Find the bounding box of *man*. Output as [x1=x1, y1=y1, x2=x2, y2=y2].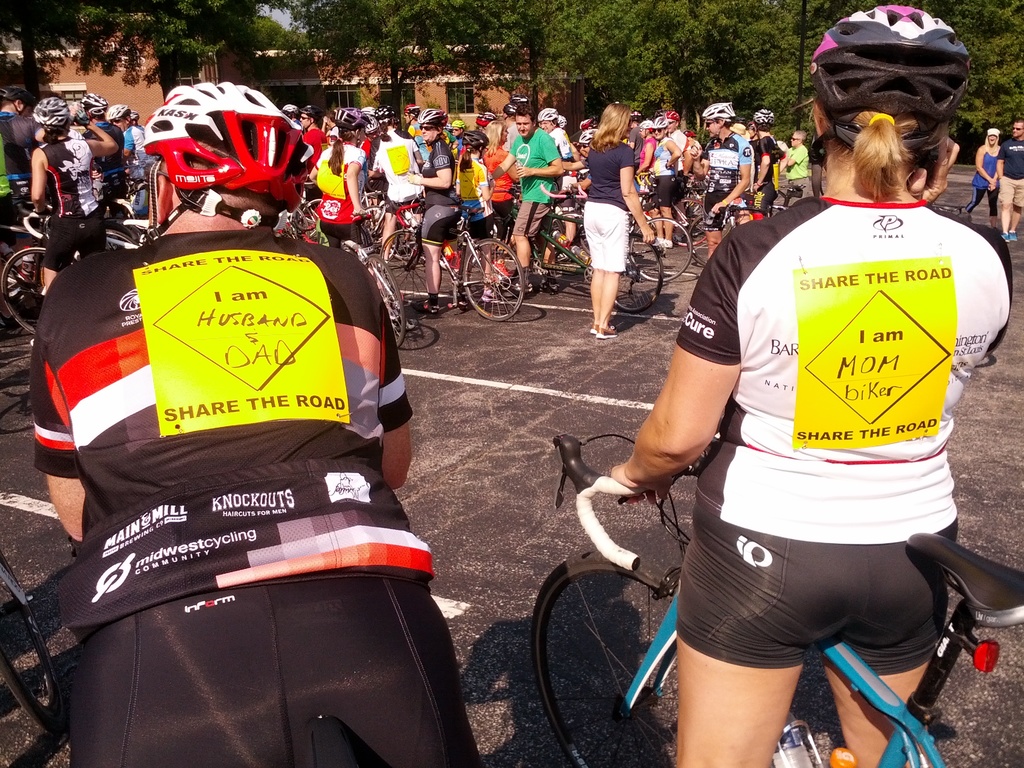
[x1=779, y1=122, x2=810, y2=195].
